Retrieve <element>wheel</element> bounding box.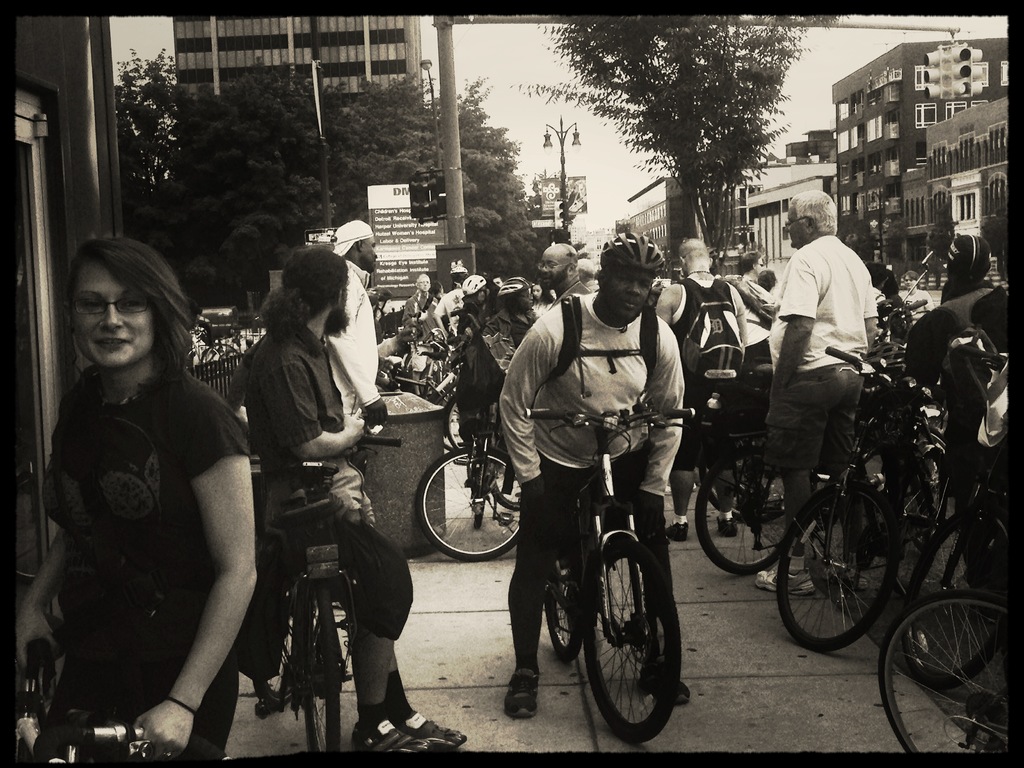
Bounding box: <bbox>584, 547, 673, 744</bbox>.
